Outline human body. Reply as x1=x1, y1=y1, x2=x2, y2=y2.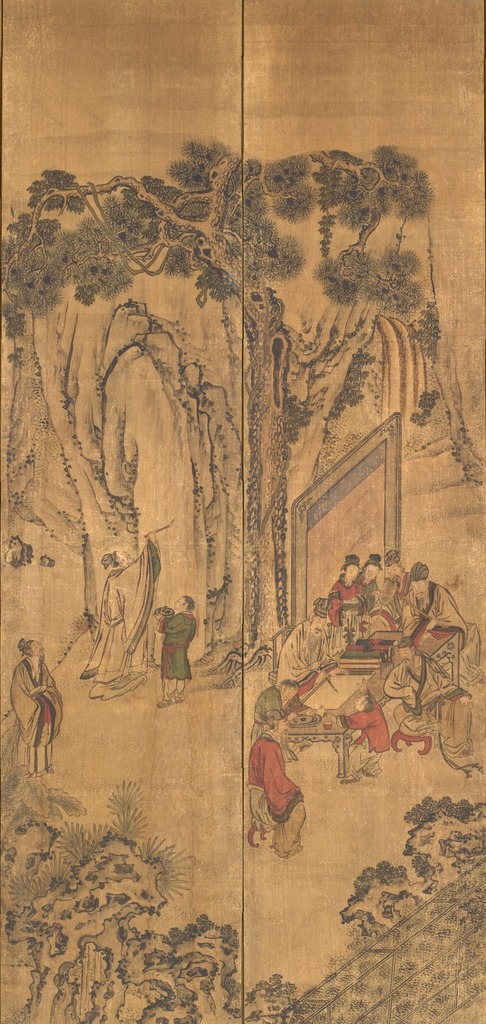
x1=401, y1=577, x2=465, y2=644.
